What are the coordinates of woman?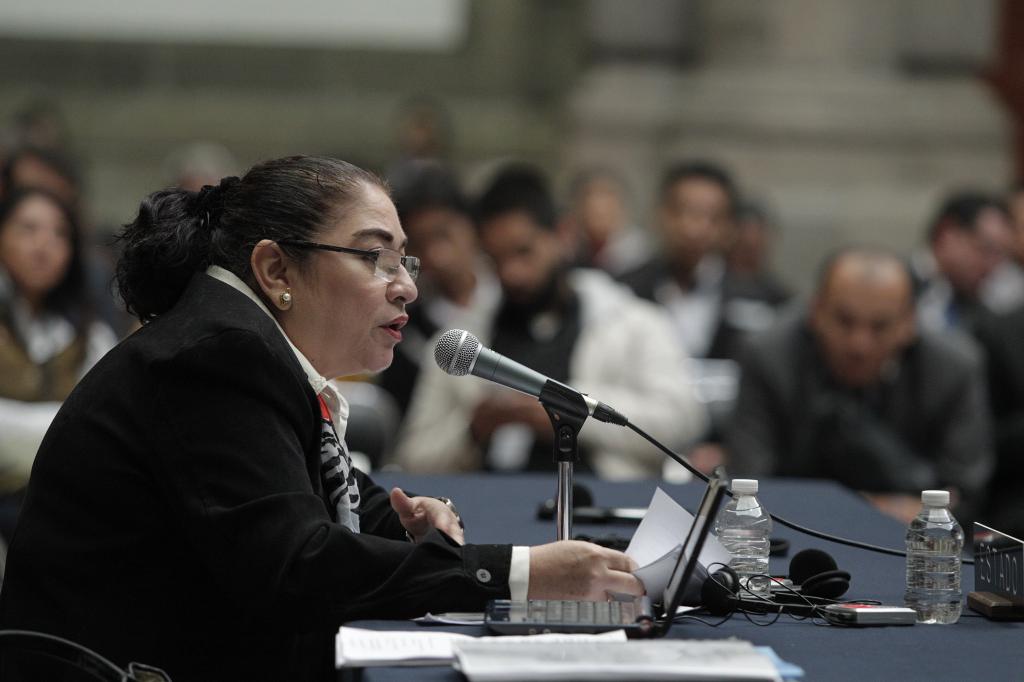
bbox(557, 161, 665, 287).
